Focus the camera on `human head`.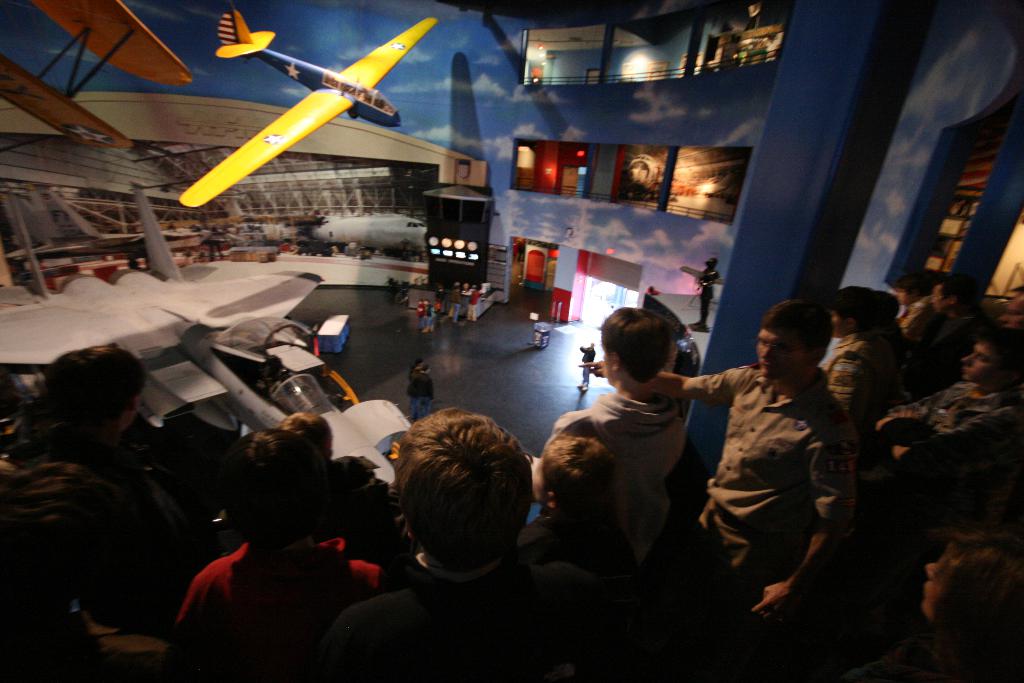
Focus region: x1=930, y1=282, x2=970, y2=313.
